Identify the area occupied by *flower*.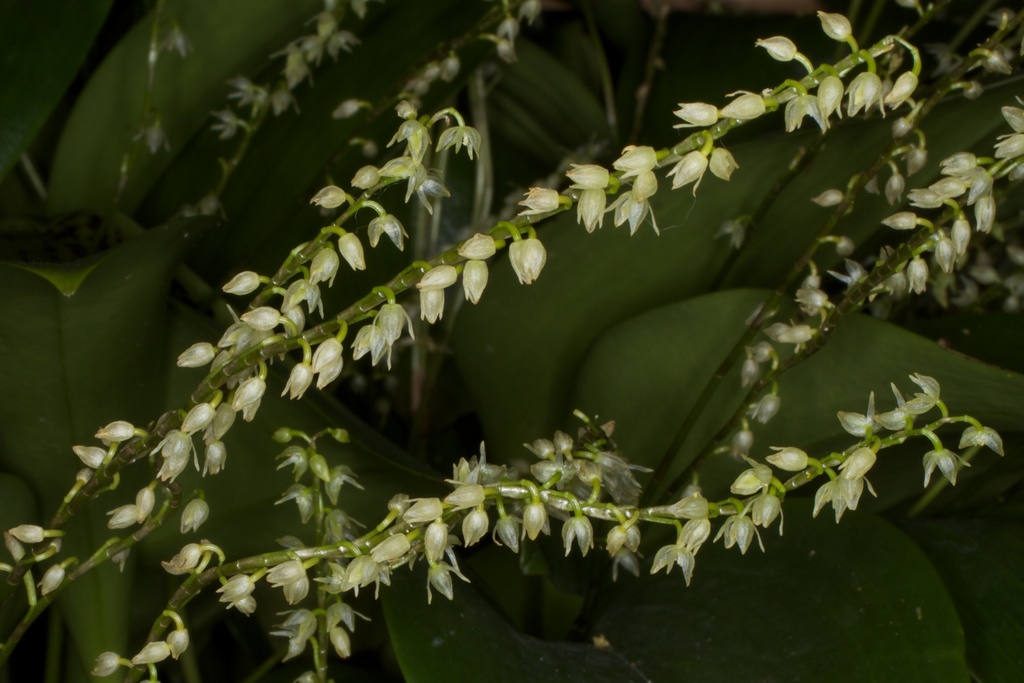
Area: (562, 518, 595, 555).
